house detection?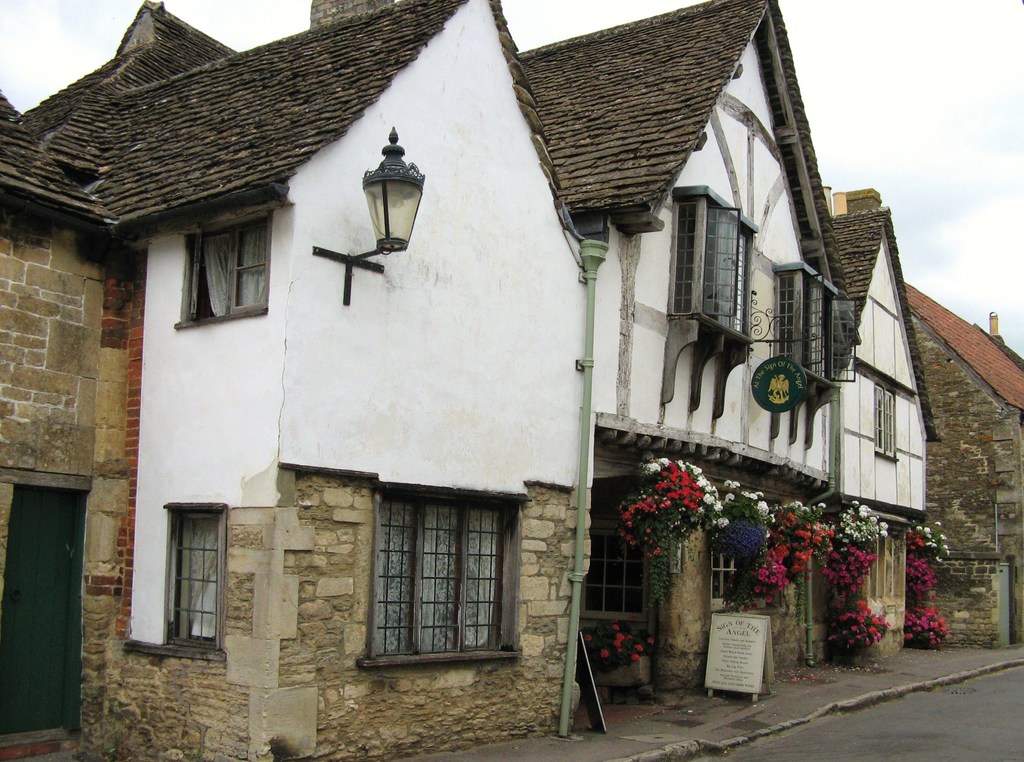
[906,273,1023,654]
